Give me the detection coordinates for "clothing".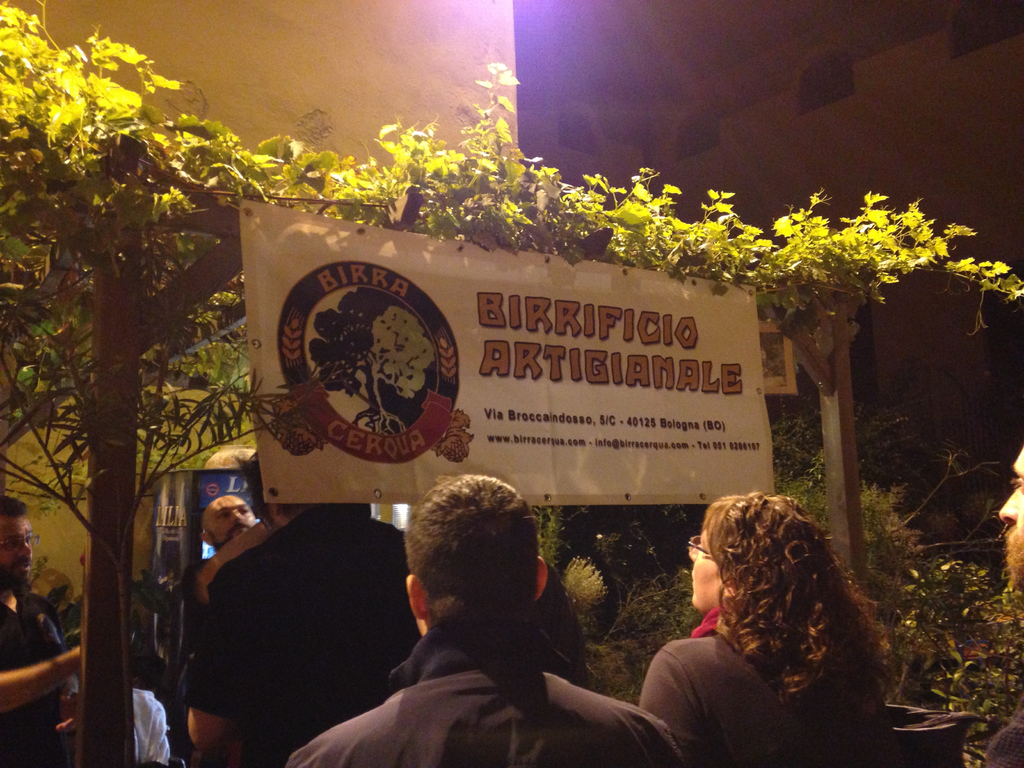
bbox=[178, 557, 214, 767].
